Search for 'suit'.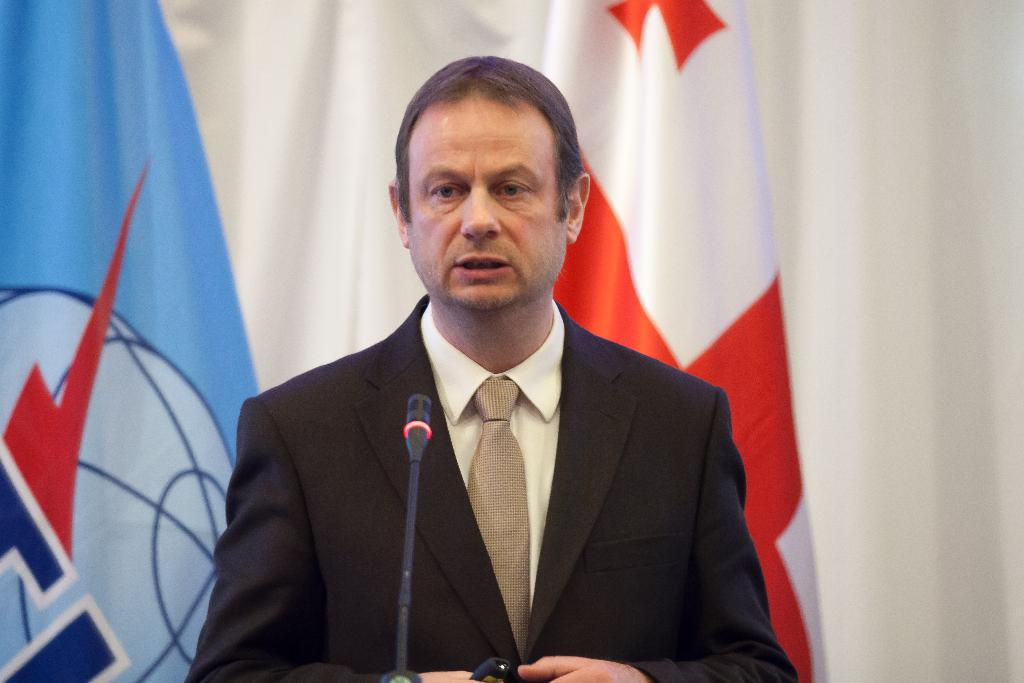
Found at bbox=[186, 309, 739, 662].
